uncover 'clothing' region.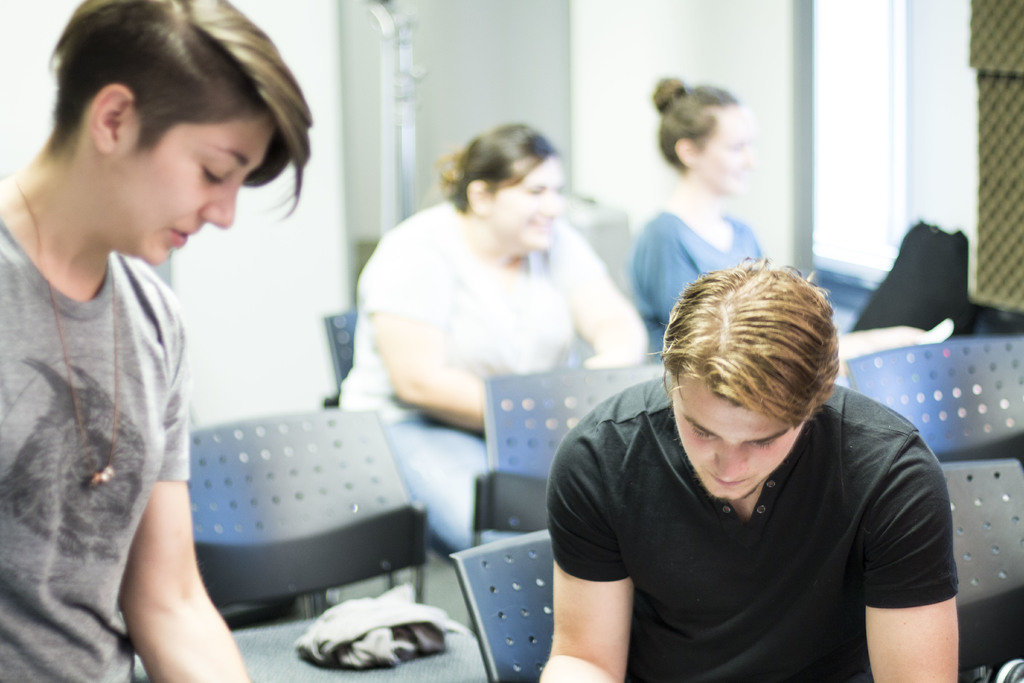
Uncovered: 0:193:183:682.
